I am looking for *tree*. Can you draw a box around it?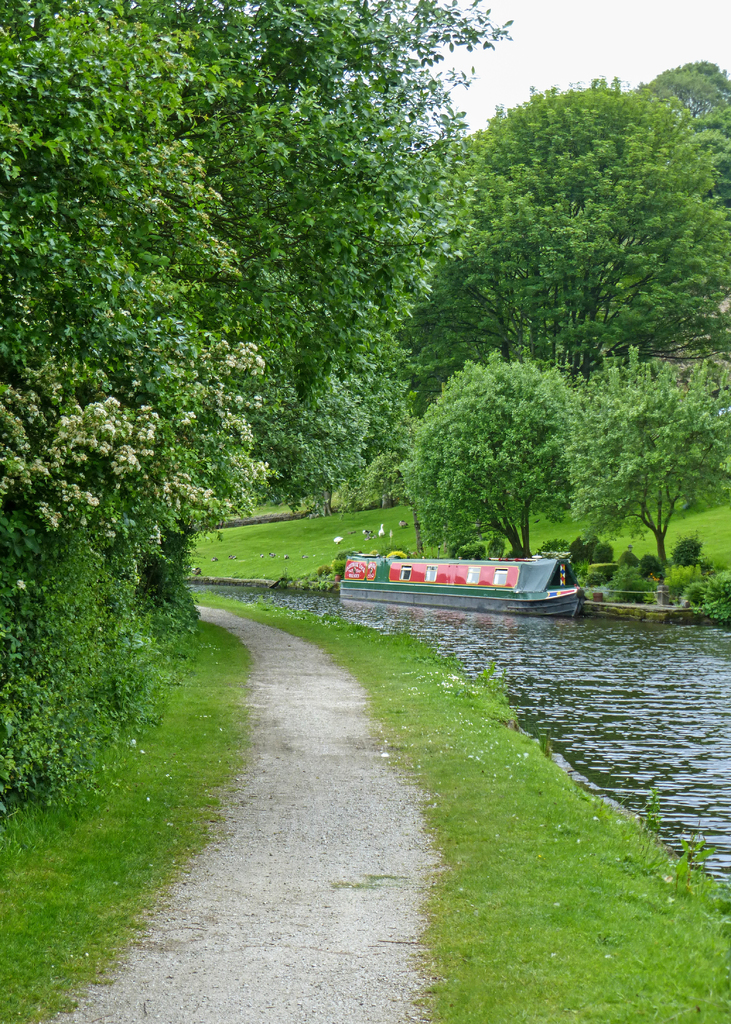
Sure, the bounding box is l=209, t=0, r=520, b=490.
